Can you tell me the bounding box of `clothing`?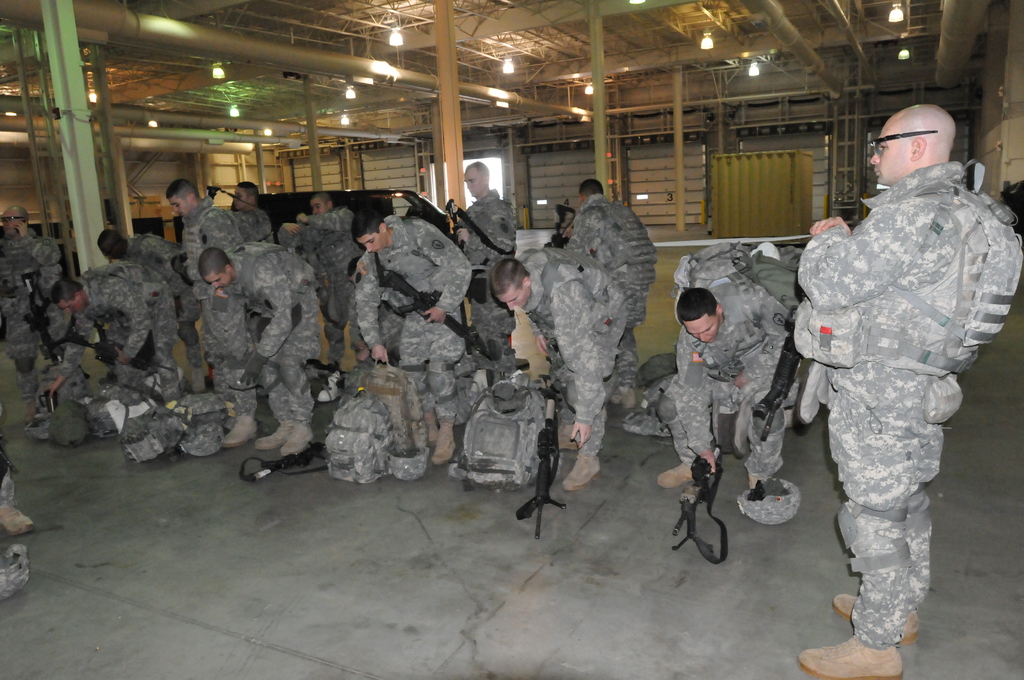
BBox(784, 113, 1007, 627).
